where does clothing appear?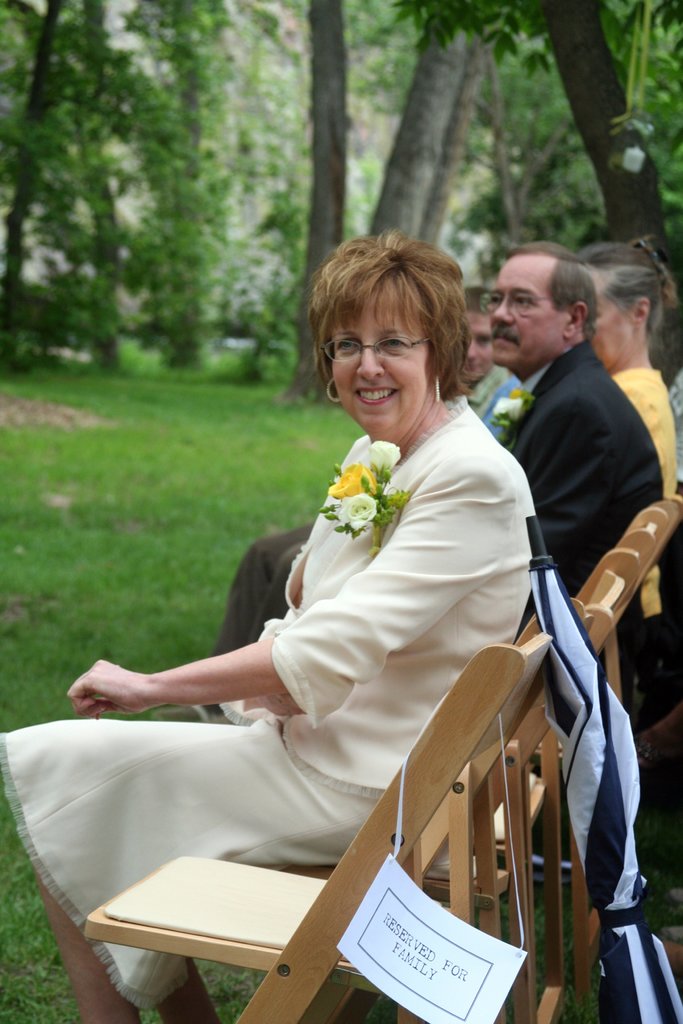
Appears at [x1=0, y1=390, x2=538, y2=1018].
